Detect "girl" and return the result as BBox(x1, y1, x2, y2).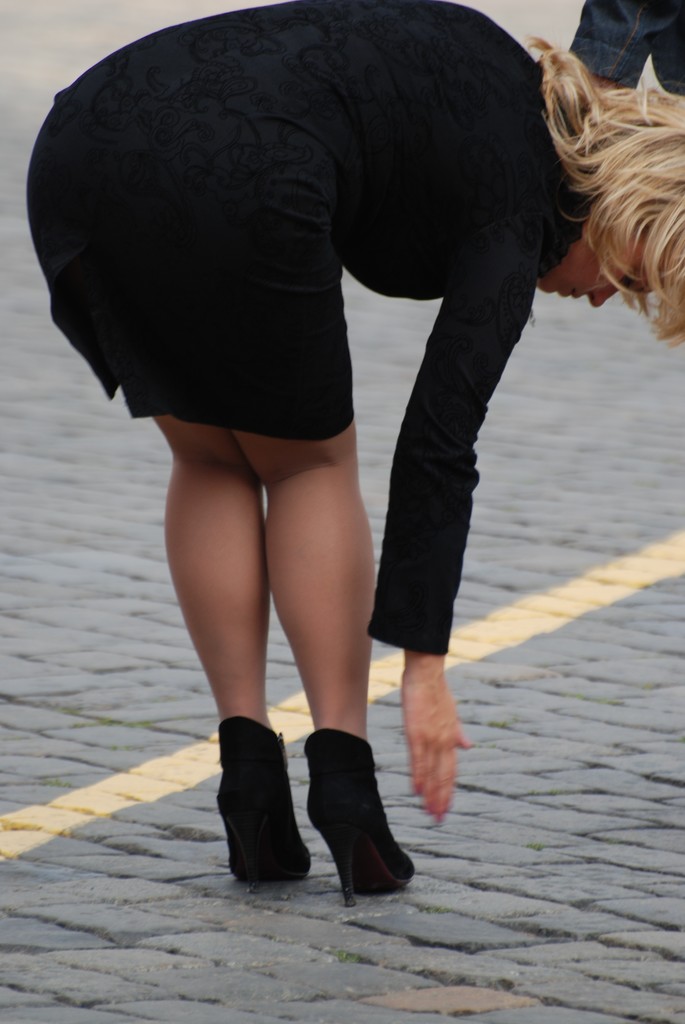
BBox(21, 1, 679, 892).
